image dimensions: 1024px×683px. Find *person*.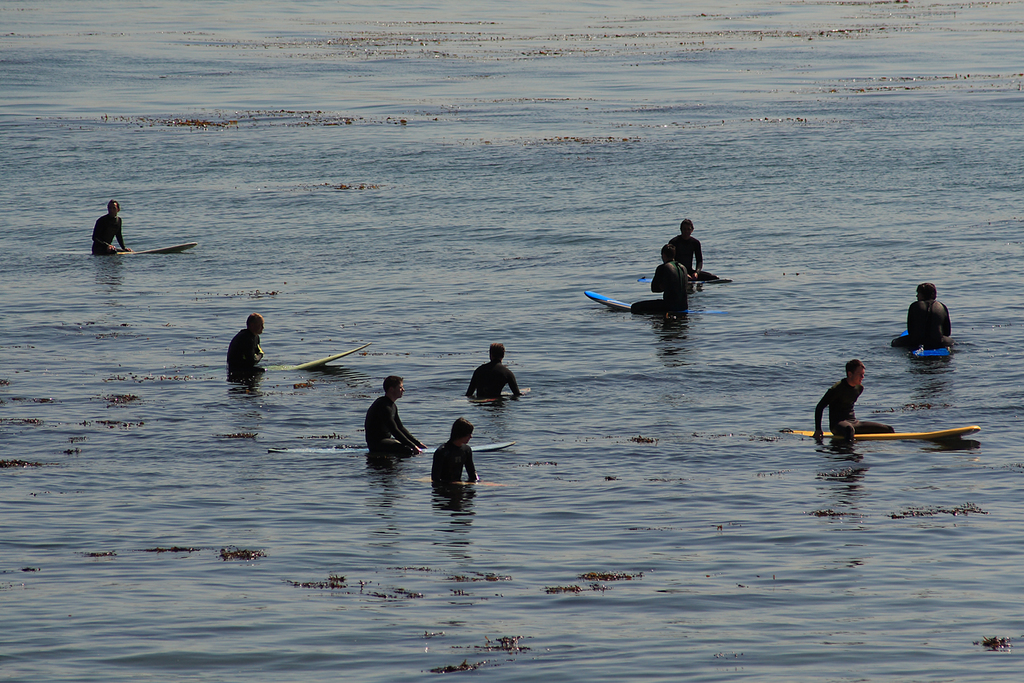
locate(894, 285, 954, 353).
